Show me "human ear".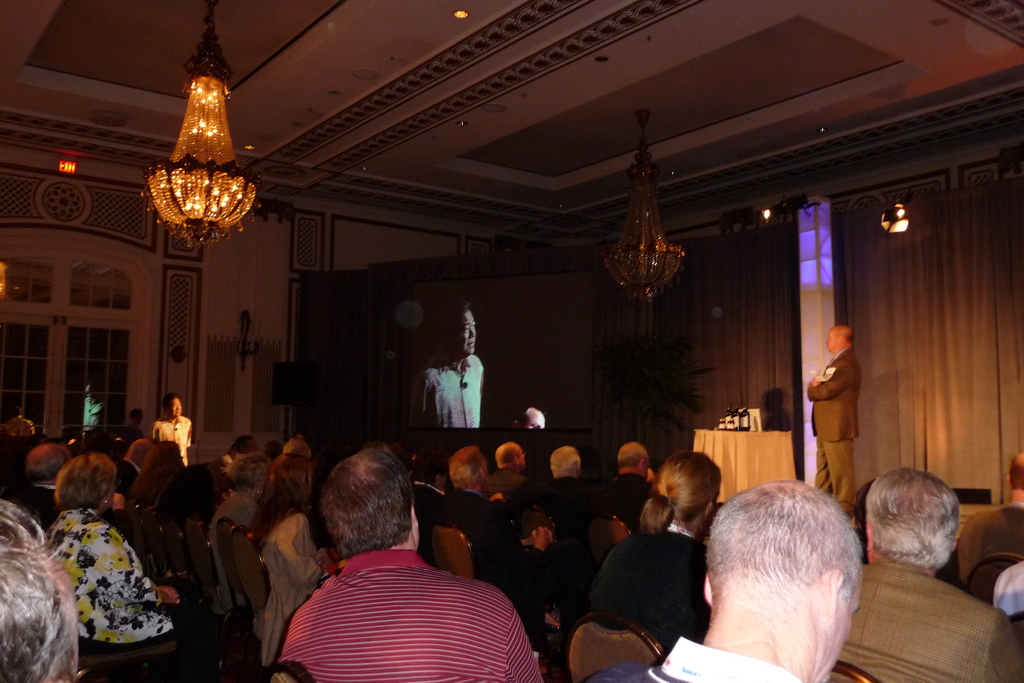
"human ear" is here: (820,570,844,629).
